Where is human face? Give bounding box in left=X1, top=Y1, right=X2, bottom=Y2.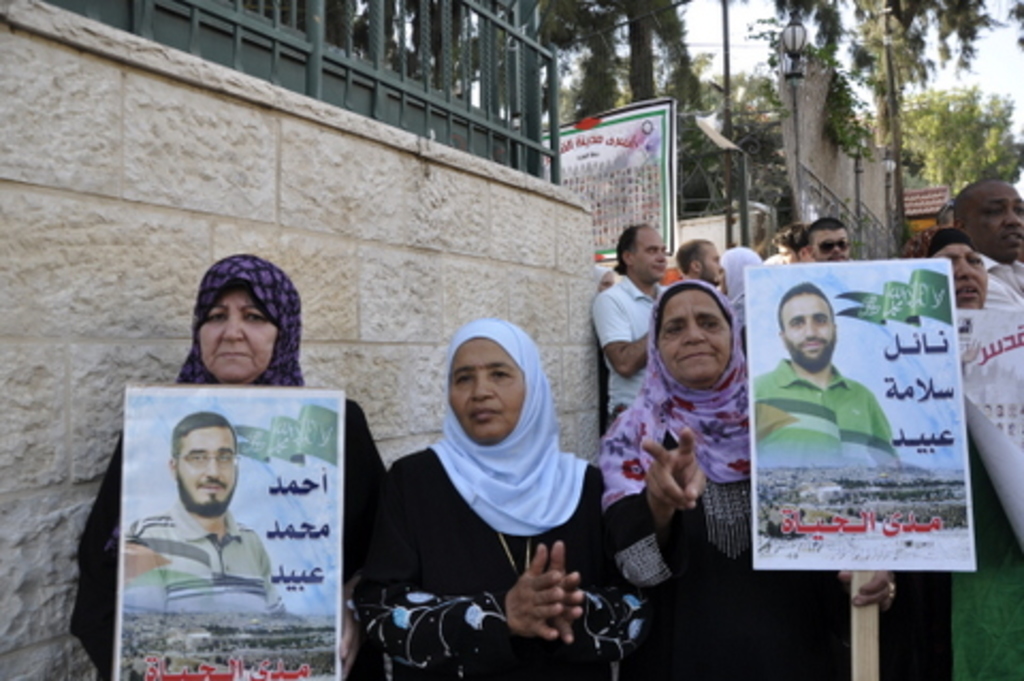
left=198, top=278, right=279, bottom=371.
